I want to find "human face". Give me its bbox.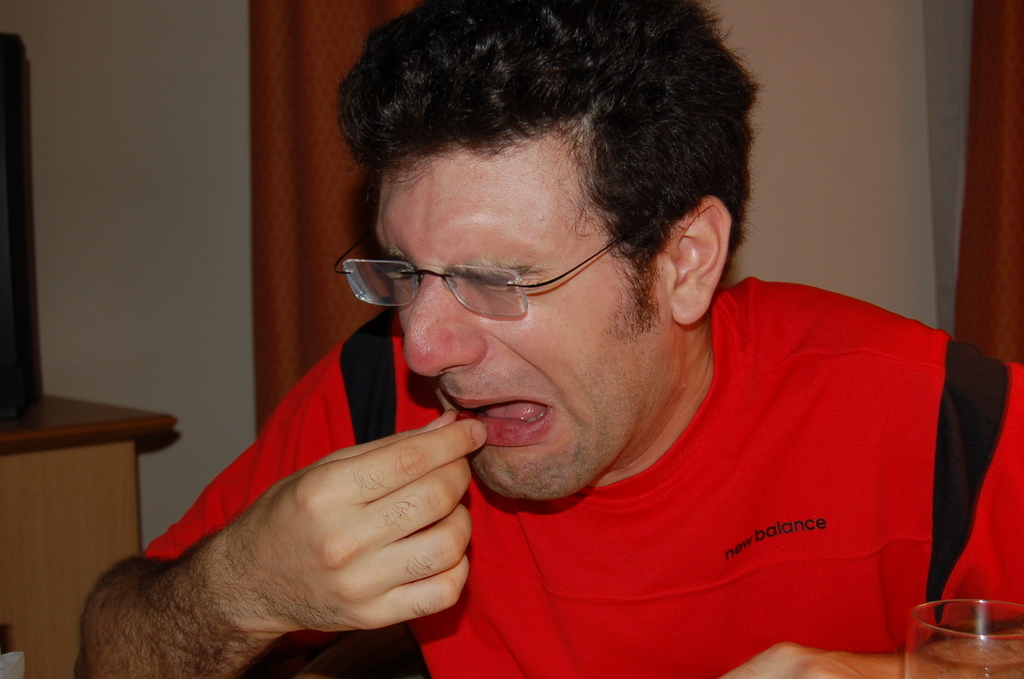
(378,161,632,500).
